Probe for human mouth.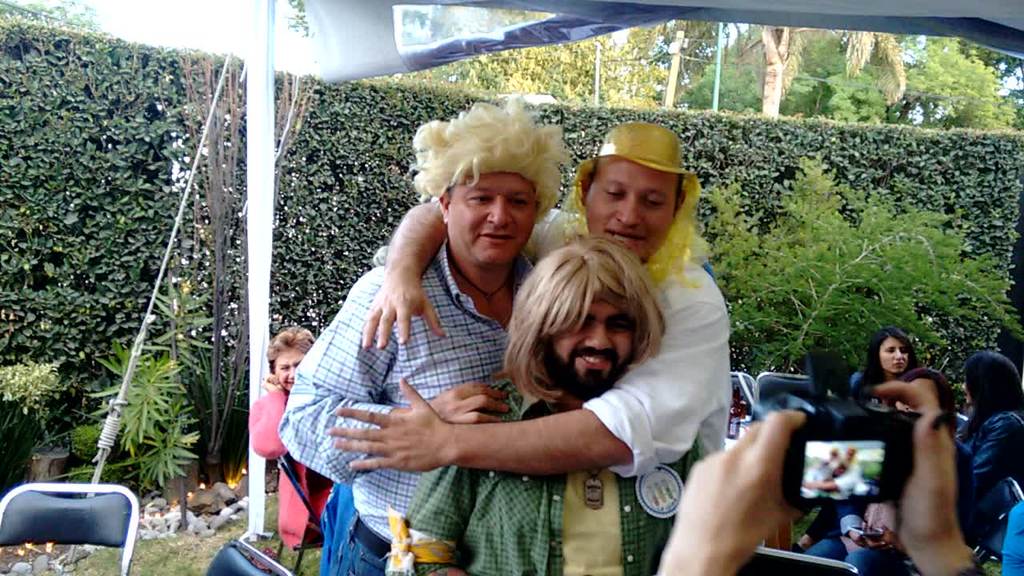
Probe result: 476,230,519,249.
